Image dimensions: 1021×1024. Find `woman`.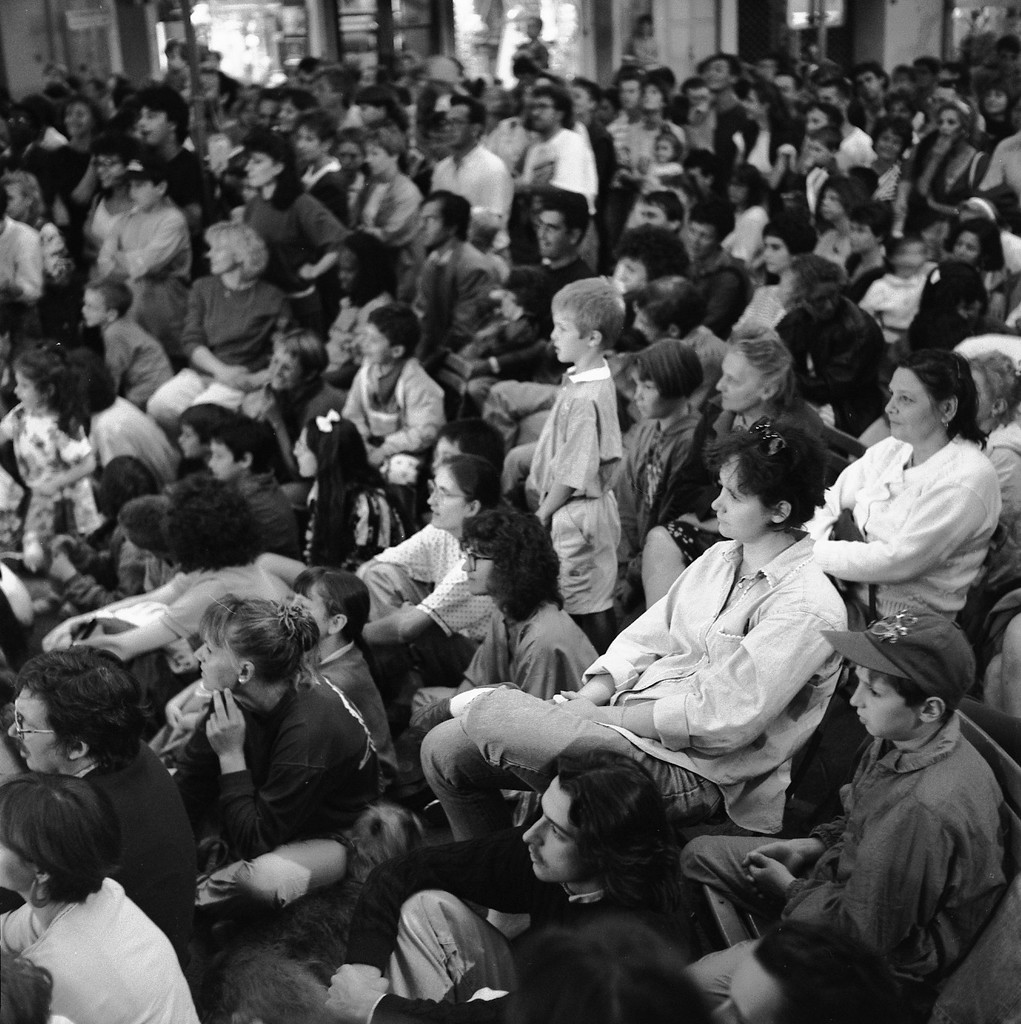
select_region(407, 514, 593, 785).
